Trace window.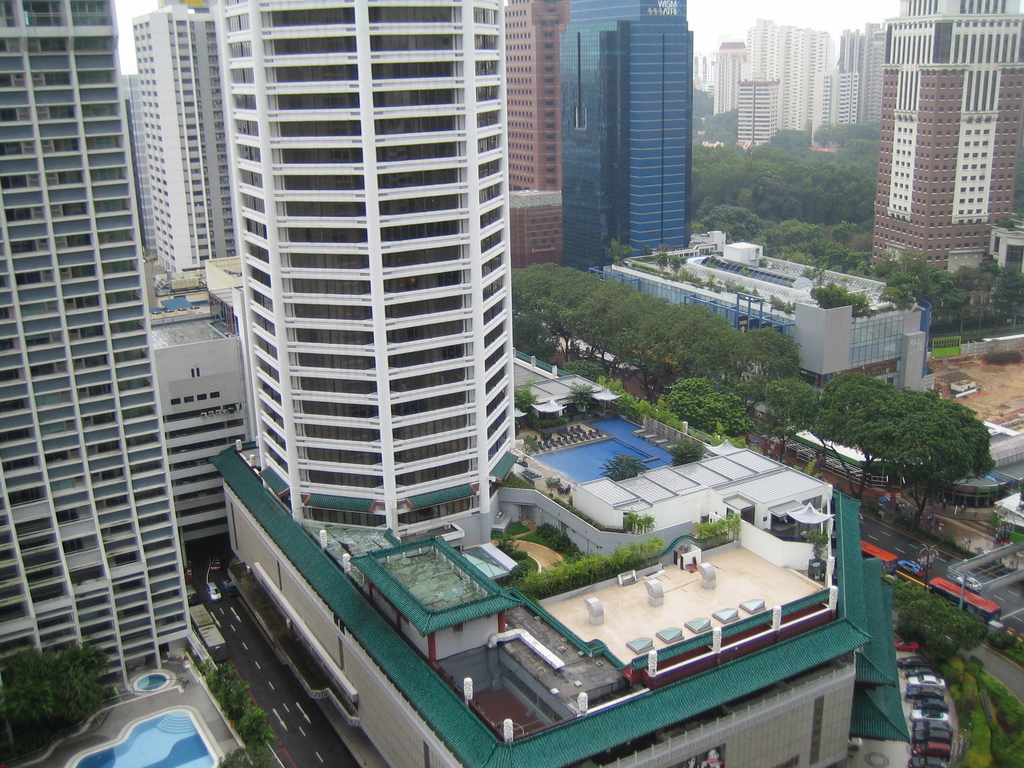
Traced to select_region(386, 269, 468, 300).
